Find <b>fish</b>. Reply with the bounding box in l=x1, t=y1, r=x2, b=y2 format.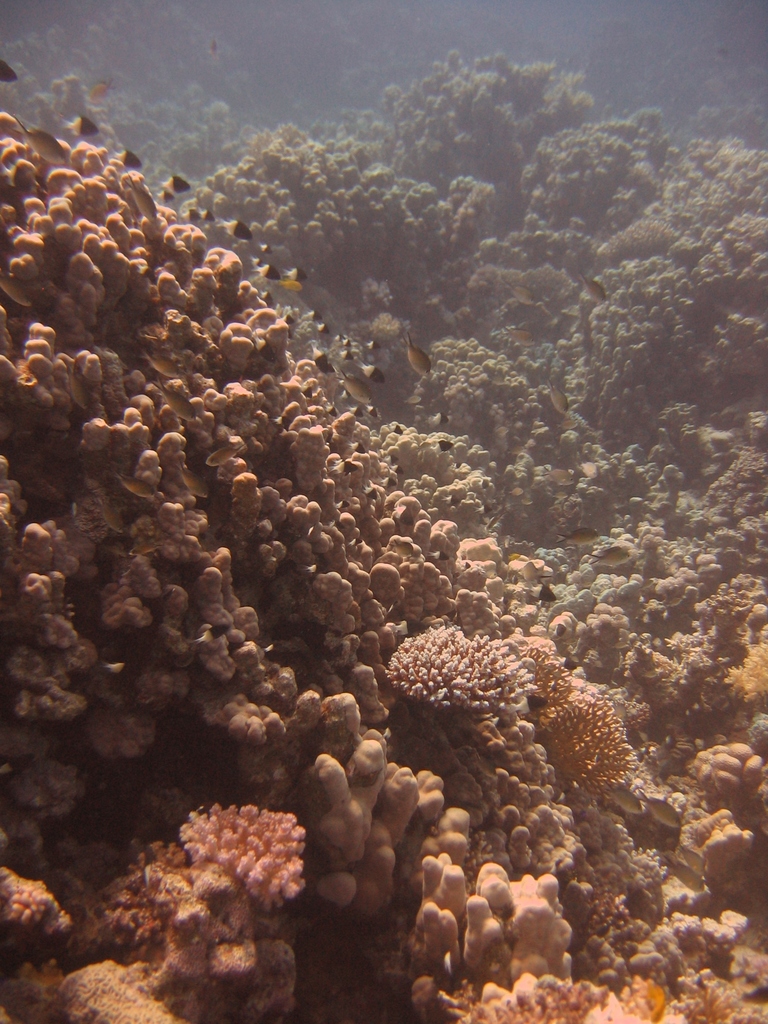
l=338, t=349, r=359, b=362.
